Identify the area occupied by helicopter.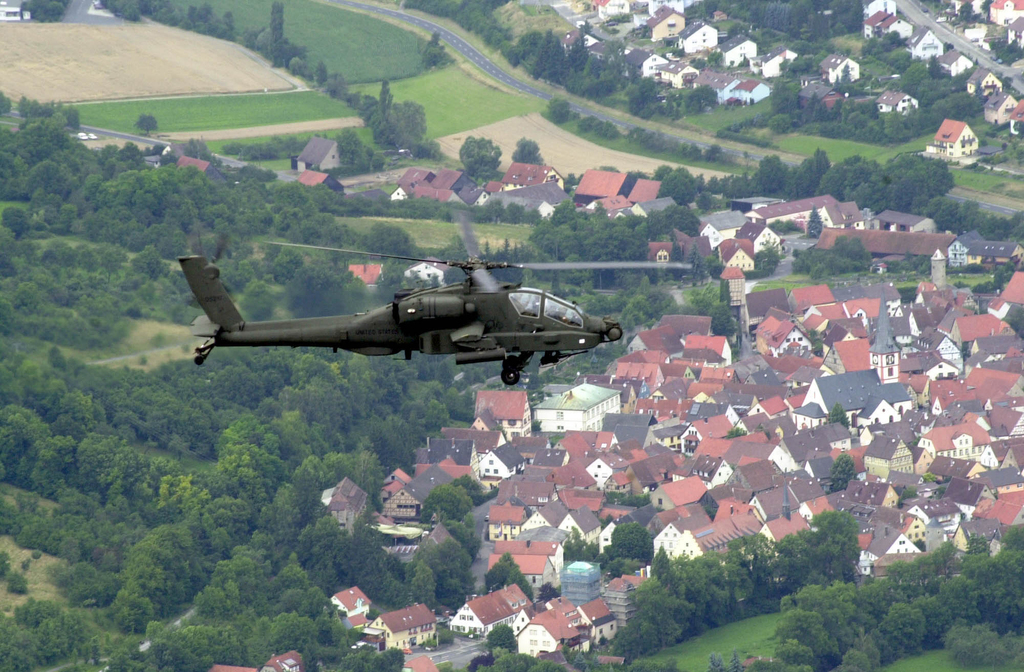
Area: <bbox>175, 210, 693, 388</bbox>.
